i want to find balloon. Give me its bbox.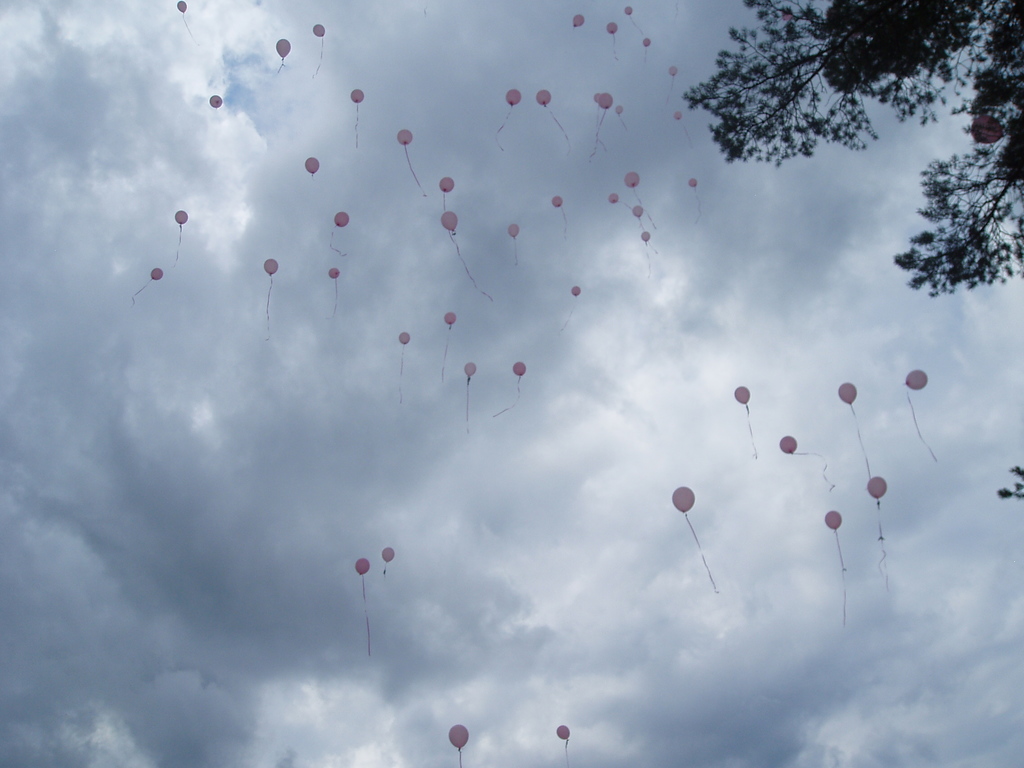
BBox(605, 19, 619, 36).
